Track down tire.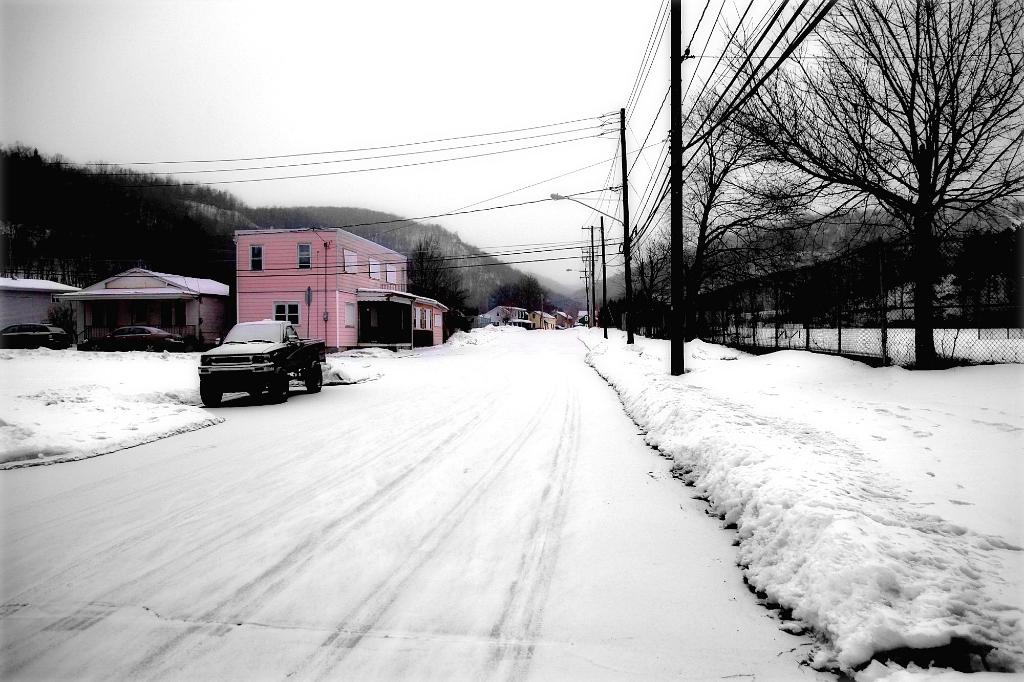
Tracked to box(271, 371, 286, 403).
